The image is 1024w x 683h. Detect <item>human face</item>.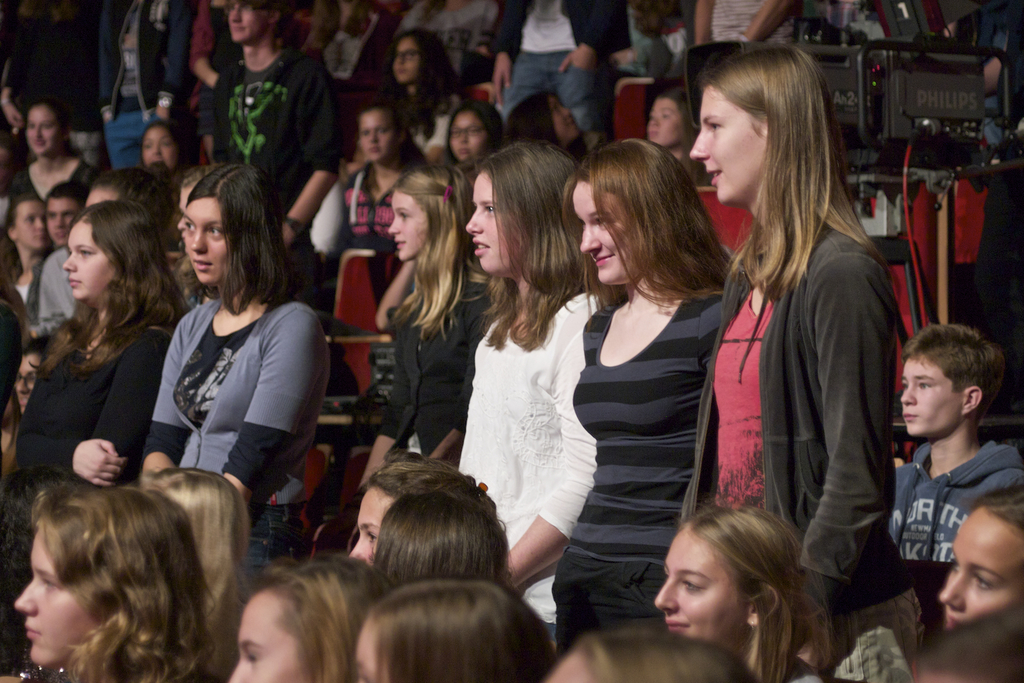
Detection: 27, 107, 57, 154.
